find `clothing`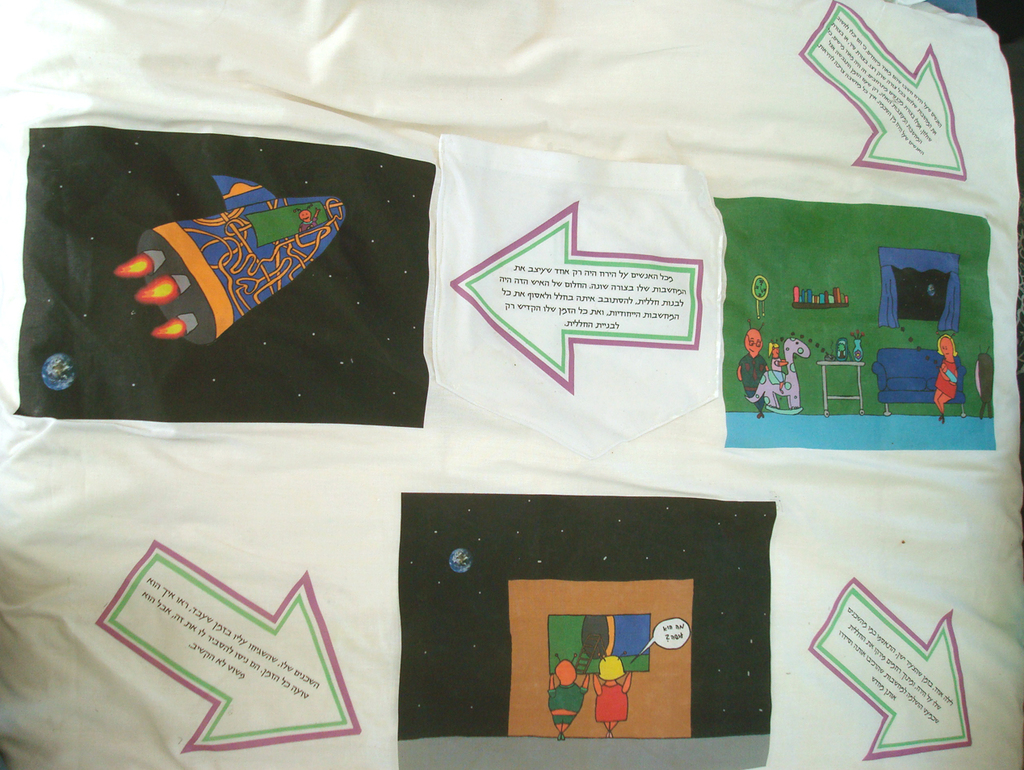
[934,358,959,396]
